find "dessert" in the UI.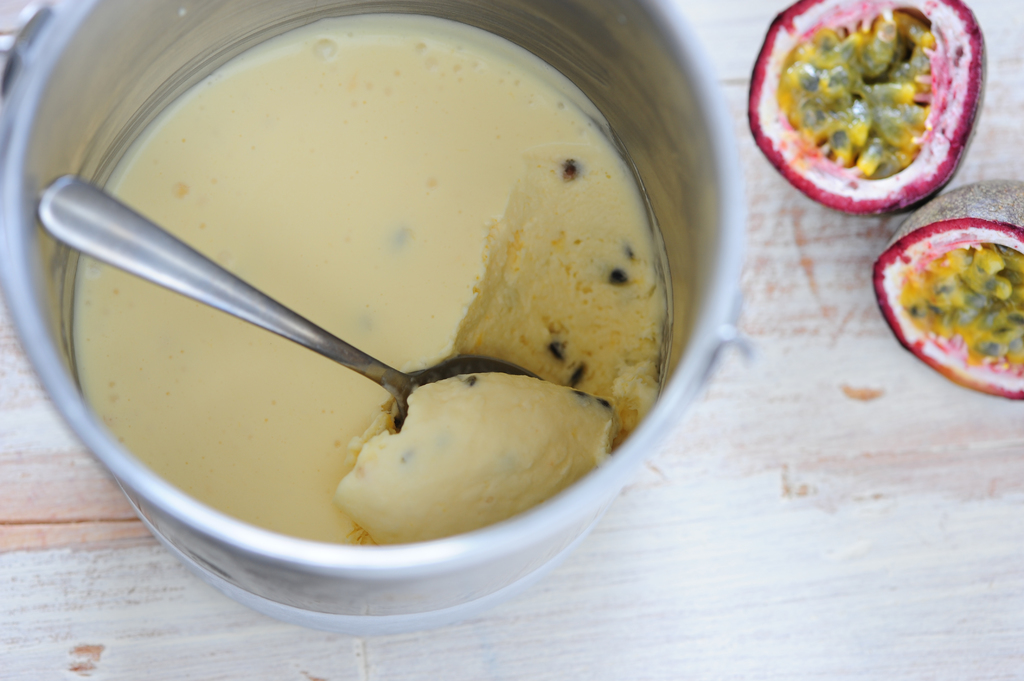
UI element at bbox=[869, 178, 1023, 405].
